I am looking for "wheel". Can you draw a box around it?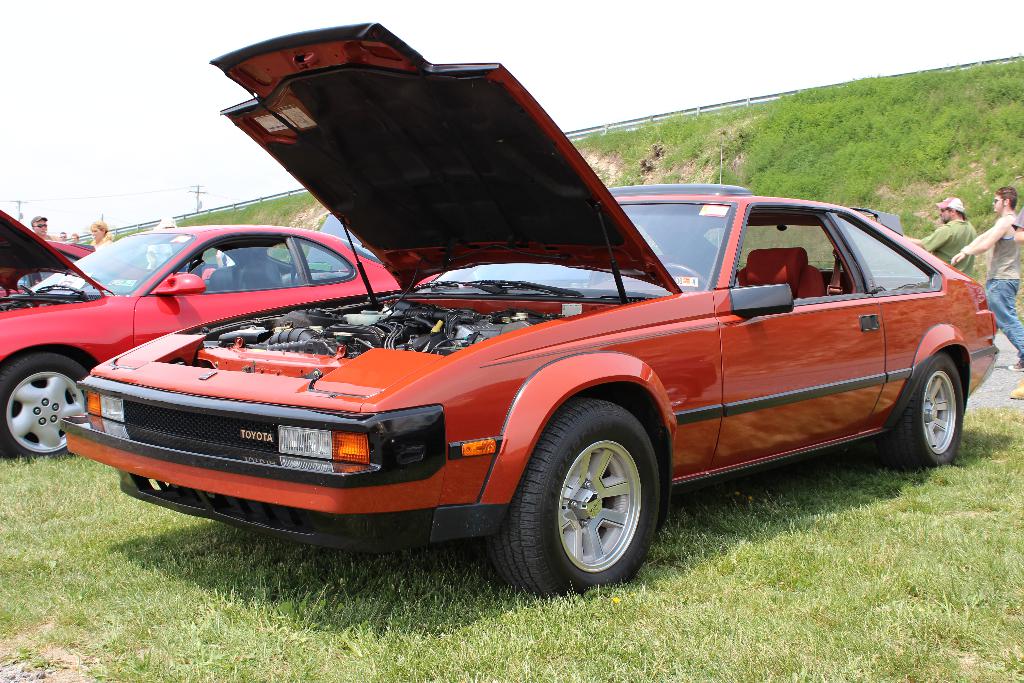
Sure, the bounding box is crop(489, 400, 659, 597).
